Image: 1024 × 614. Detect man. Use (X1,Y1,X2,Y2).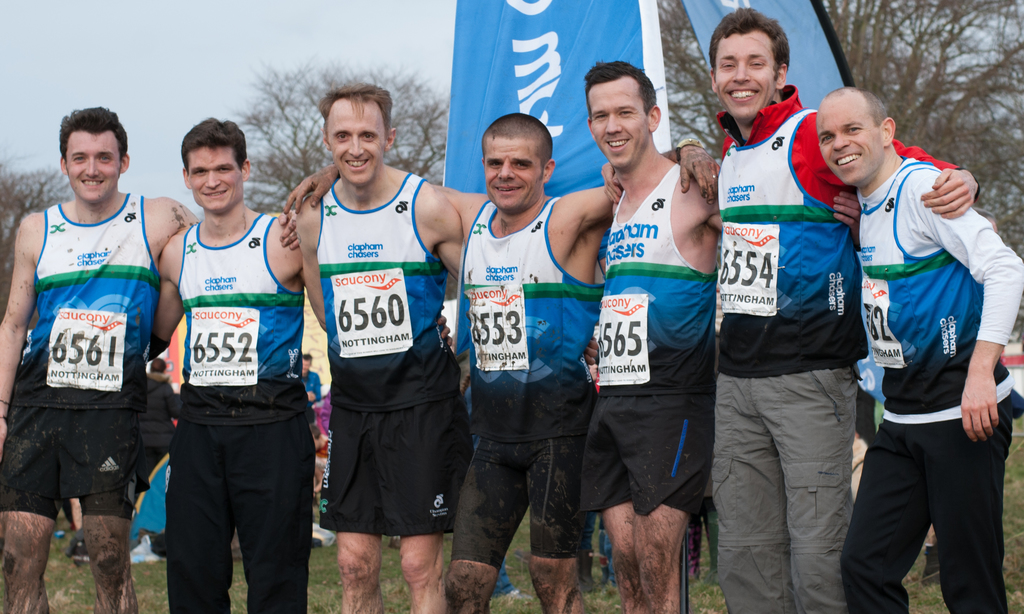
(147,116,455,613).
